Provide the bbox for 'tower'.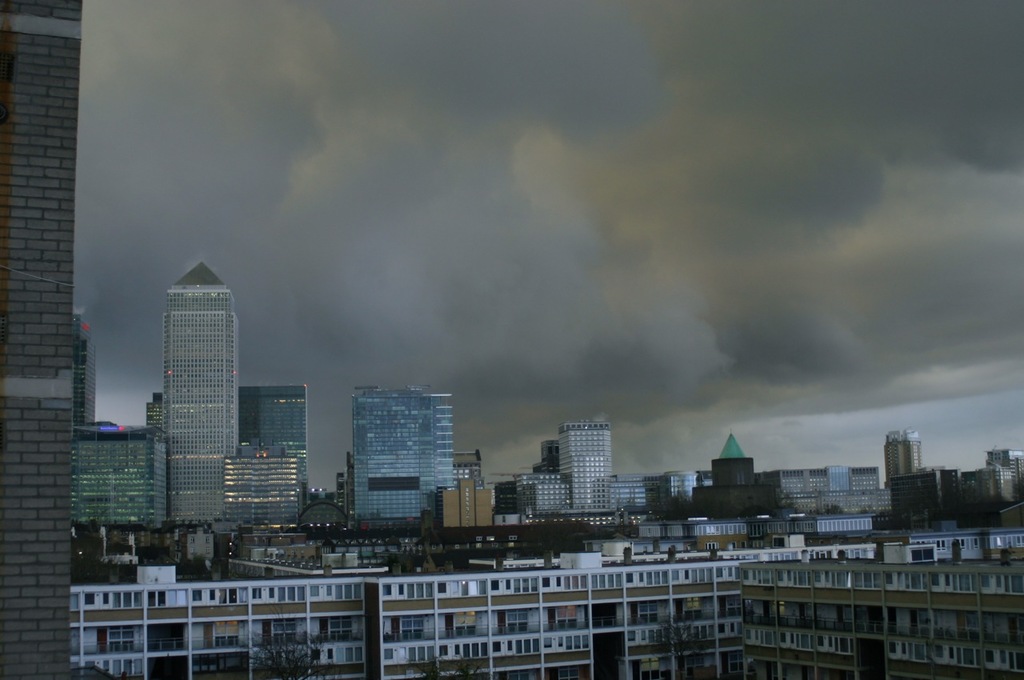
locate(326, 462, 348, 531).
